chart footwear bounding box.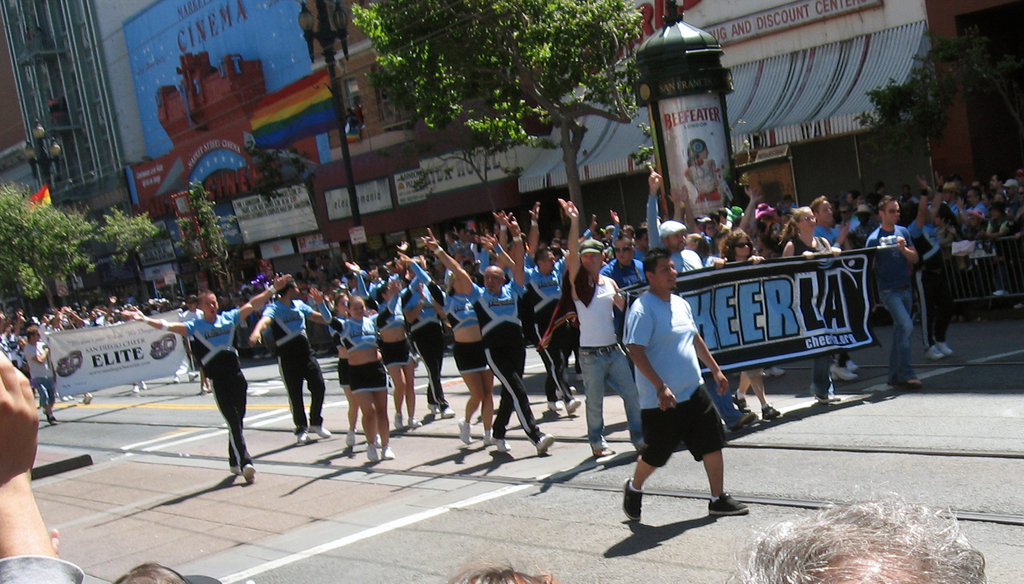
Charted: (922, 344, 942, 360).
